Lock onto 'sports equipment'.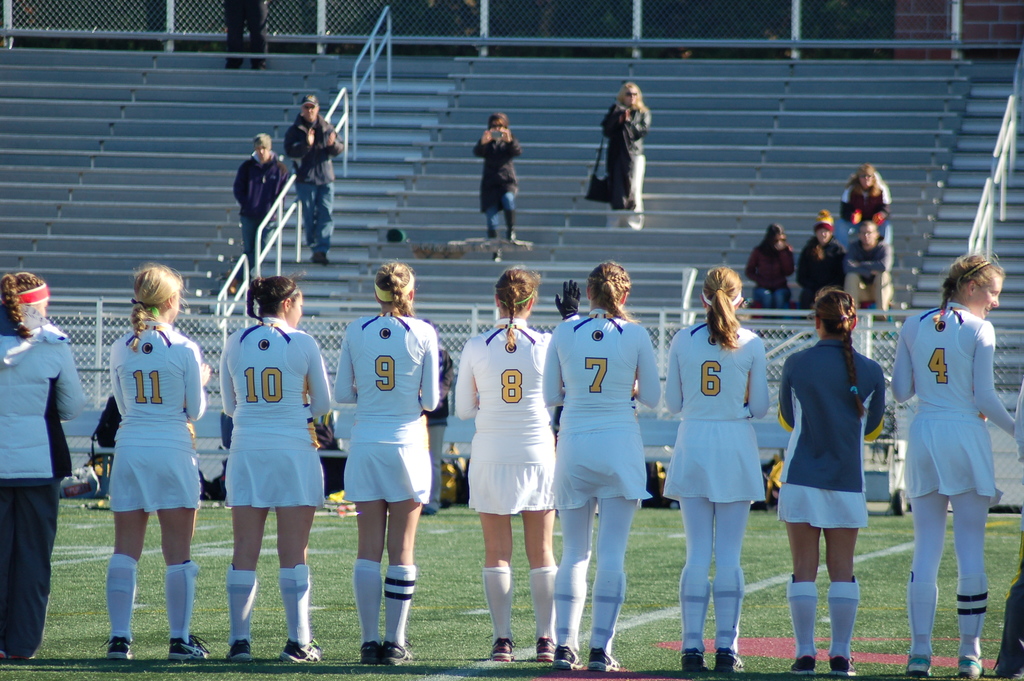
Locked: l=281, t=638, r=326, b=664.
